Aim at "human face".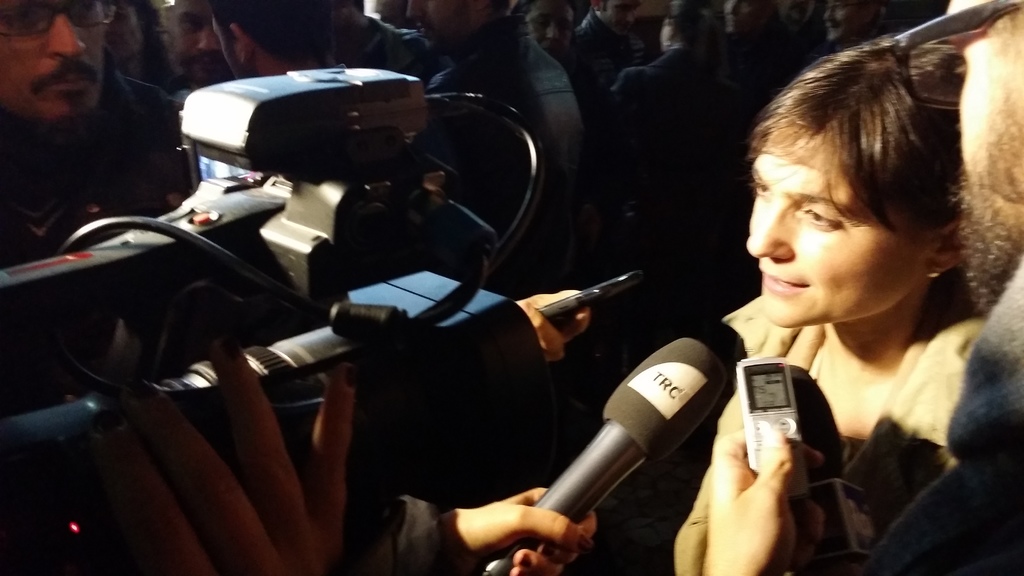
Aimed at pyautogui.locateOnScreen(742, 157, 915, 326).
